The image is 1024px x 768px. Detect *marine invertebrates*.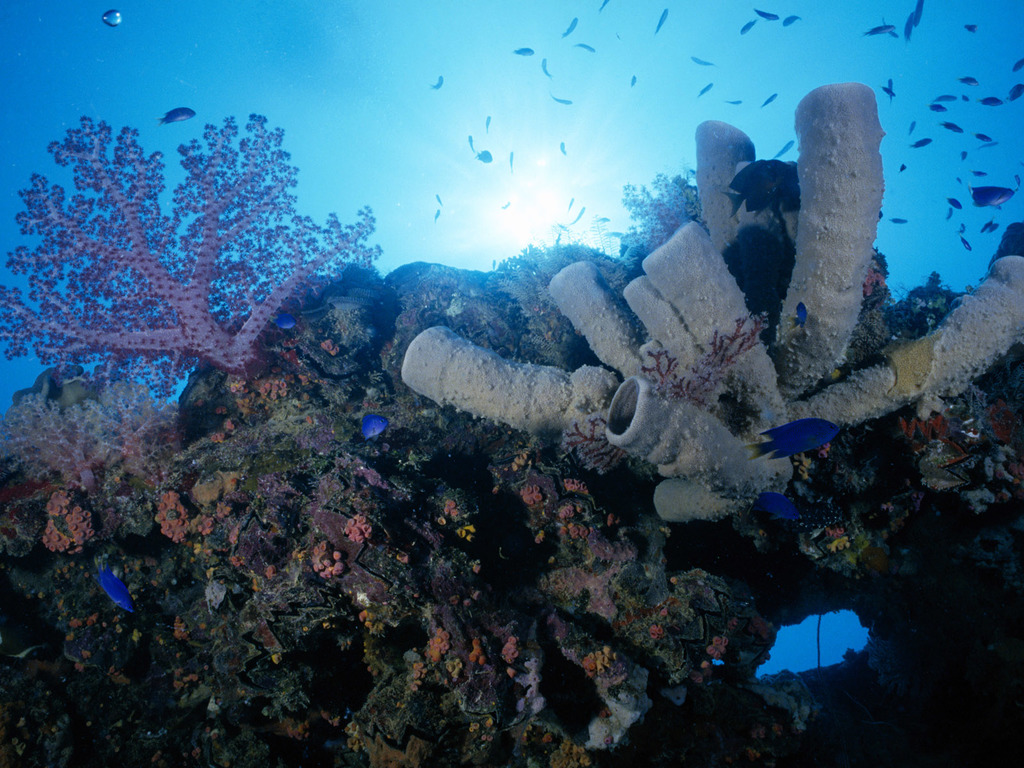
Detection: [605,373,772,538].
